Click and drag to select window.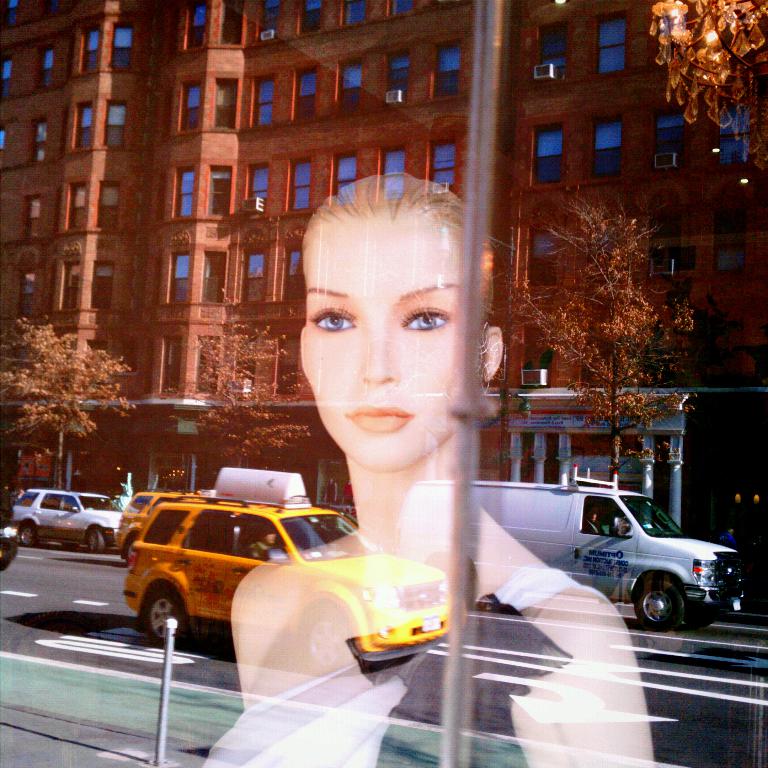
Selection: detection(181, 514, 231, 557).
